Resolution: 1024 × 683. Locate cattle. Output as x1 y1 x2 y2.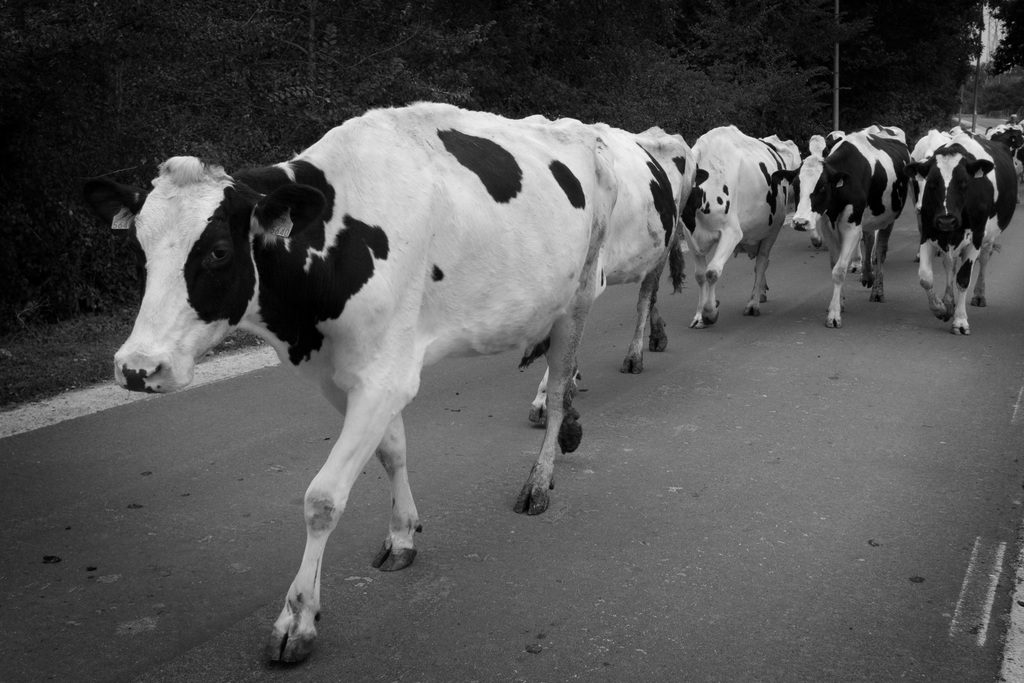
792 129 915 330.
